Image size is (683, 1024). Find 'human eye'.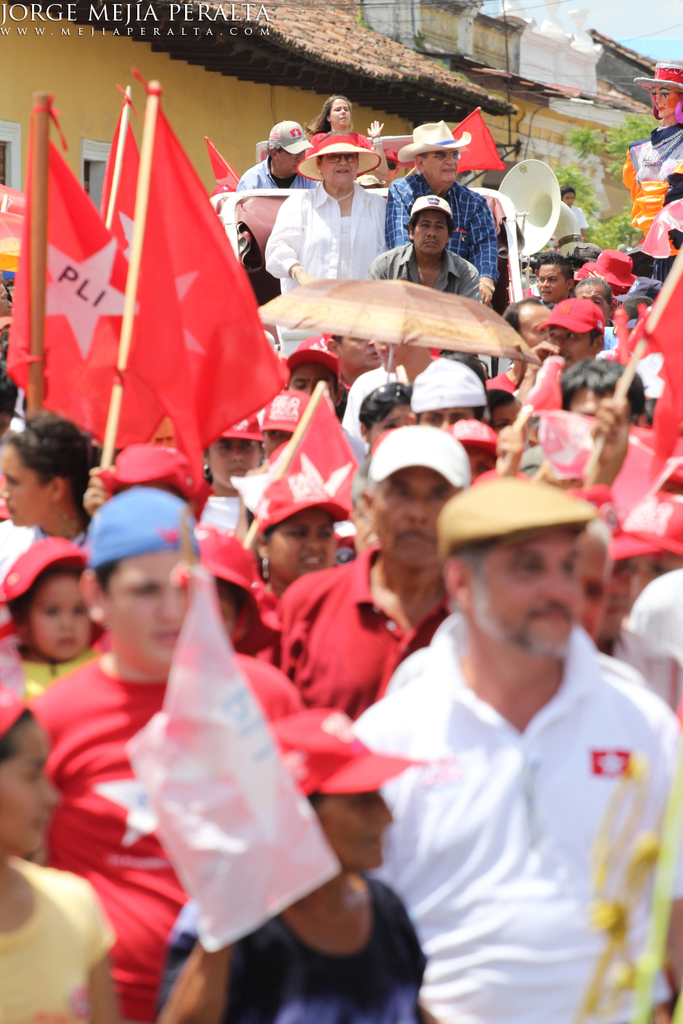
[425,481,449,508].
